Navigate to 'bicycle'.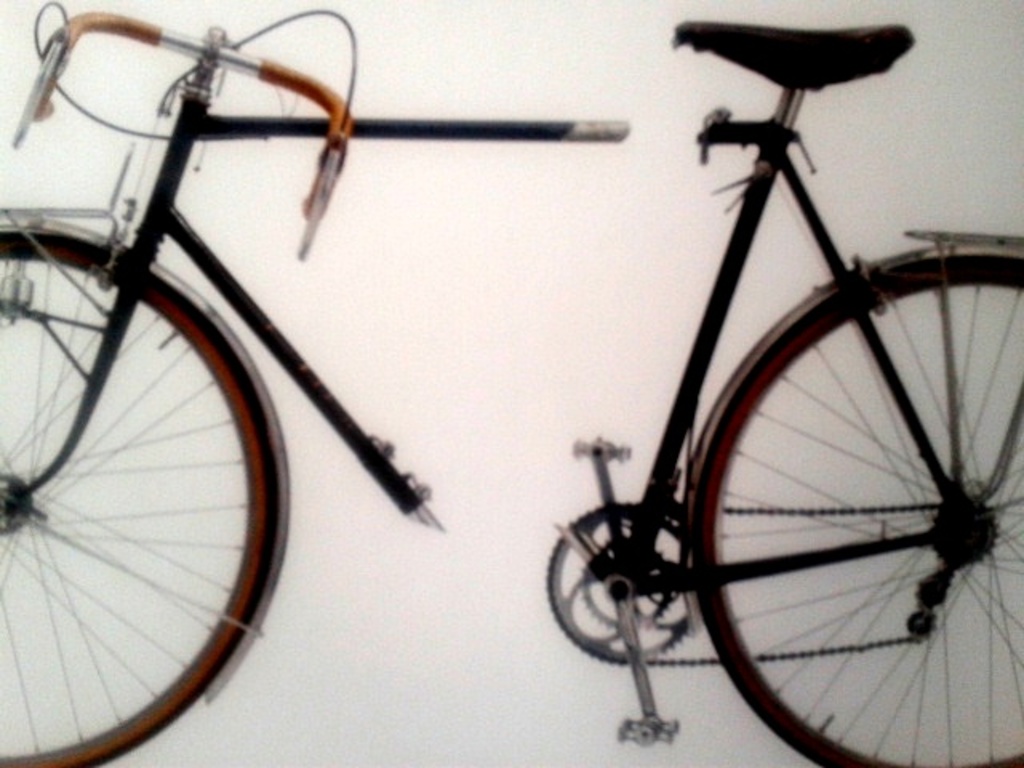
Navigation target: box=[0, 0, 1022, 766].
